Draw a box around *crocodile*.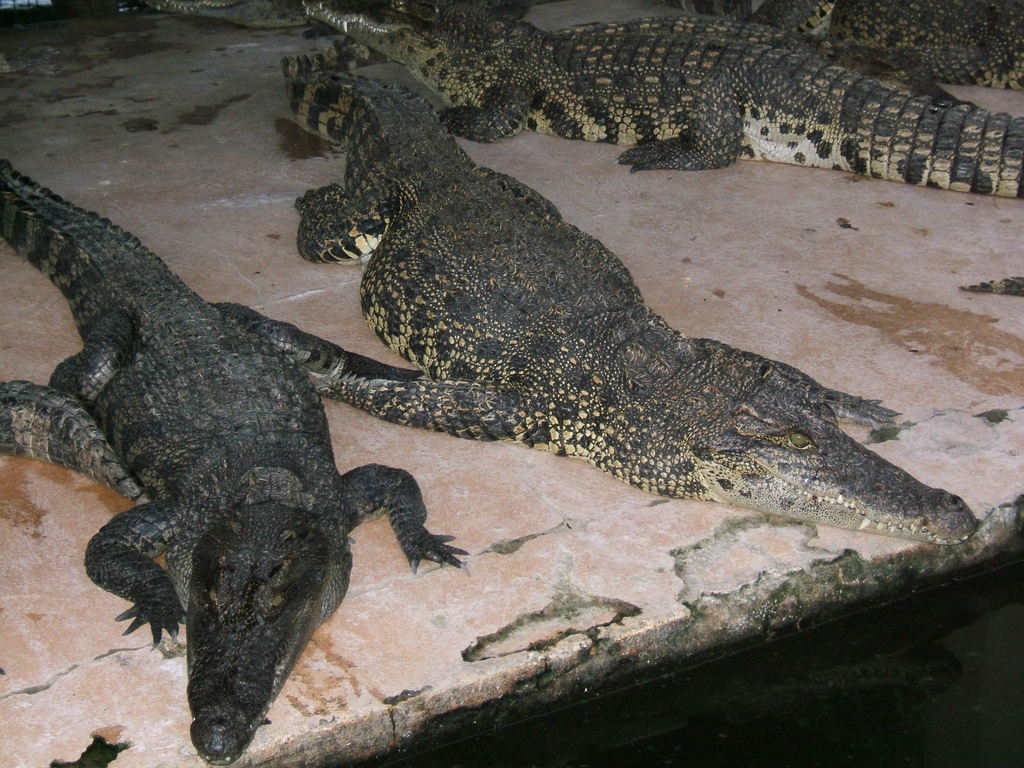
pyautogui.locateOnScreen(688, 3, 1023, 89).
